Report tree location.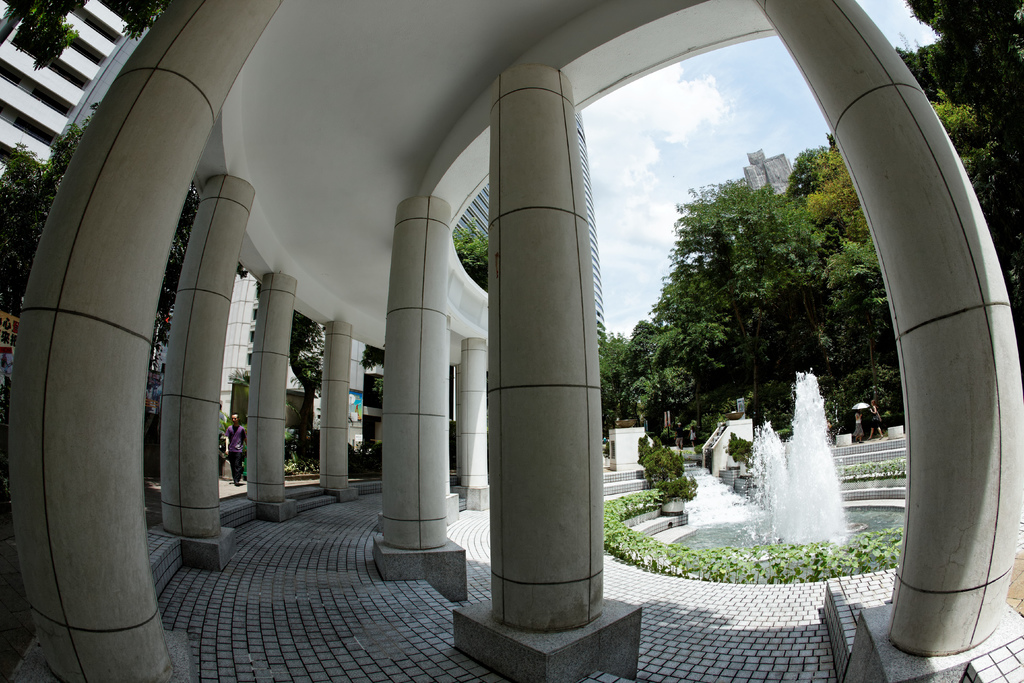
Report: [left=890, top=0, right=1023, bottom=322].
